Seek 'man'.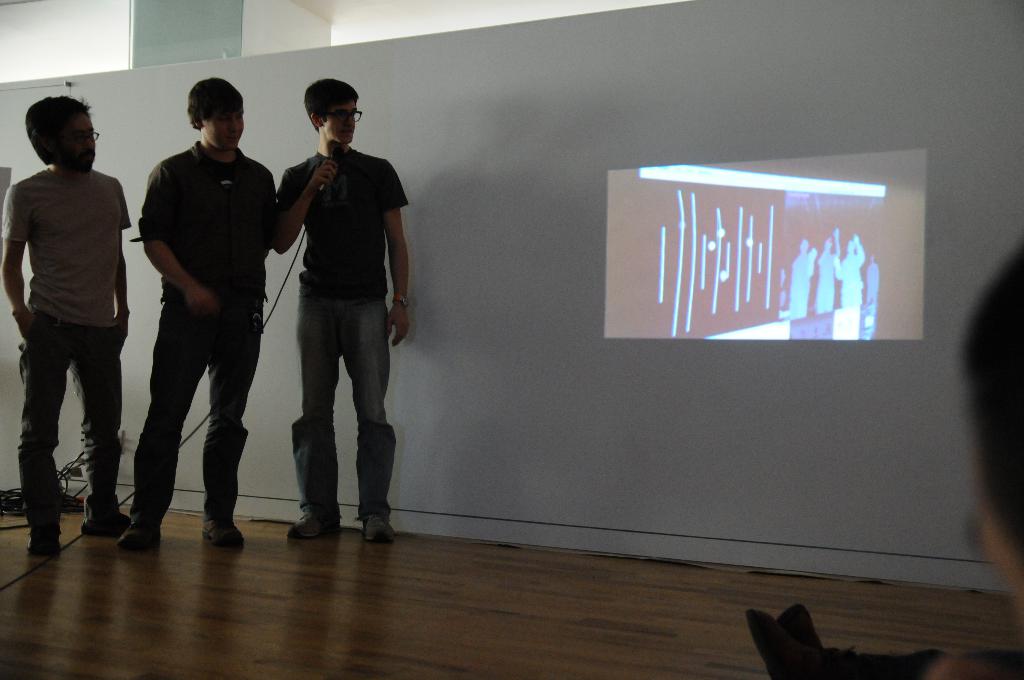
<region>113, 67, 336, 560</region>.
